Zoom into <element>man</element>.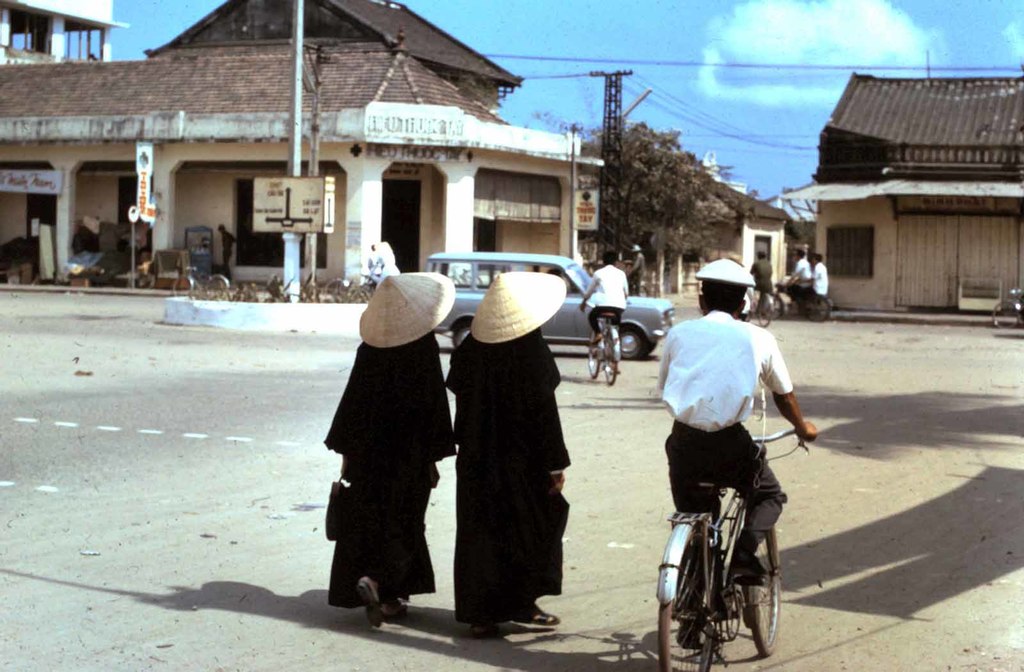
Zoom target: left=578, top=248, right=630, bottom=349.
